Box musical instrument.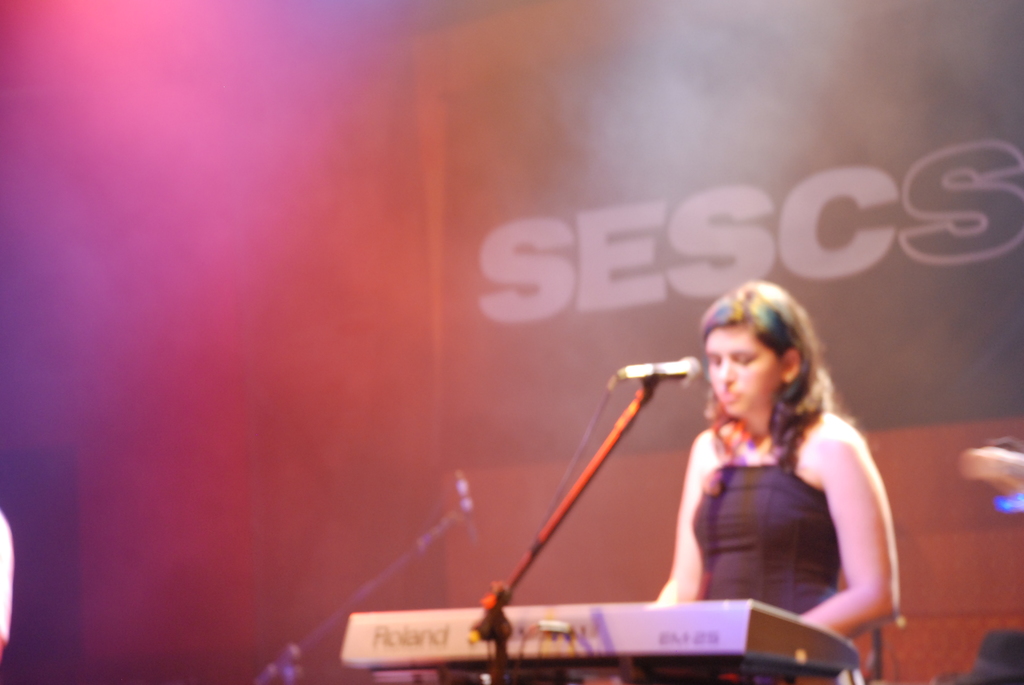
rect(338, 590, 855, 681).
